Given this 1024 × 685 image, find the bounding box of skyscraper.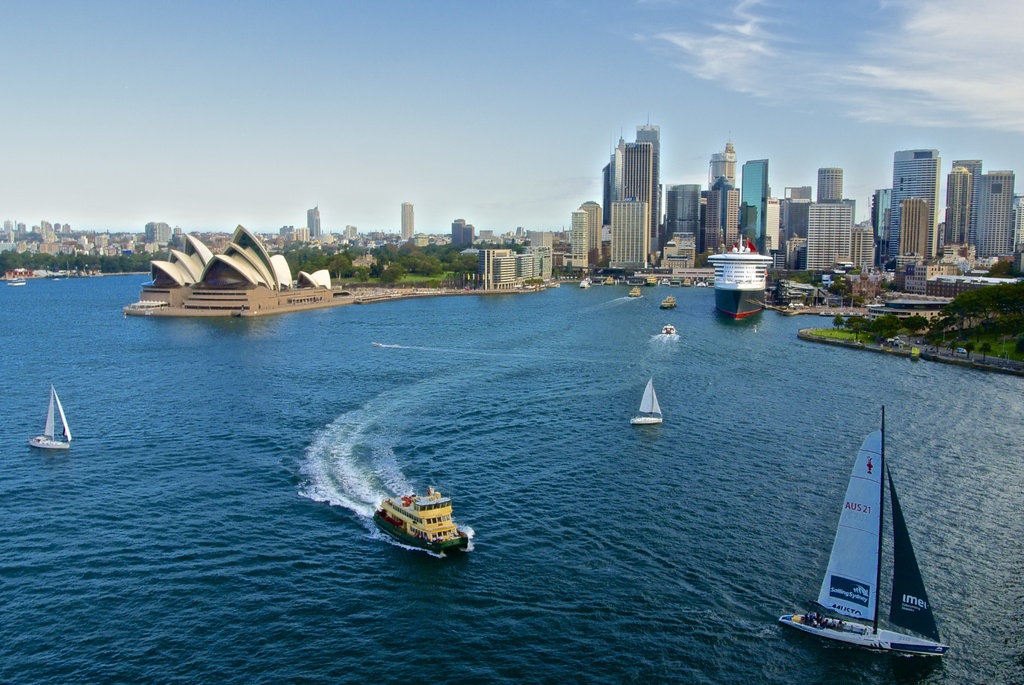
{"left": 707, "top": 135, "right": 740, "bottom": 187}.
